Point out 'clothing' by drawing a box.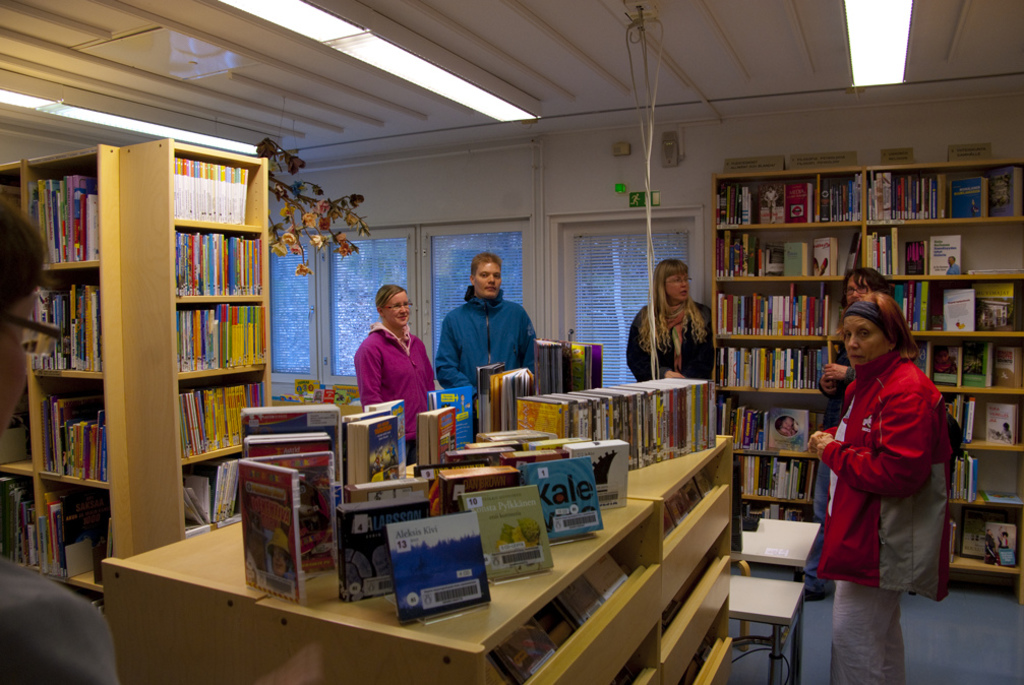
434 292 541 435.
